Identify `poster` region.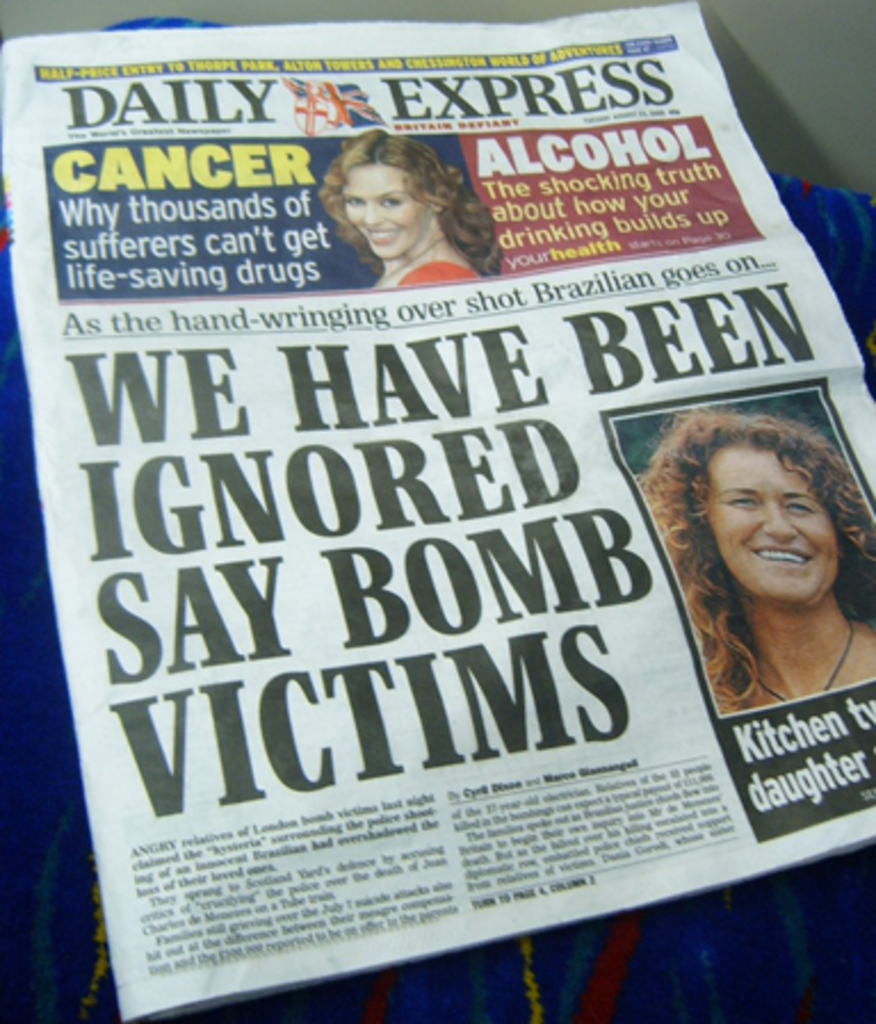
Region: rect(5, 0, 874, 1022).
